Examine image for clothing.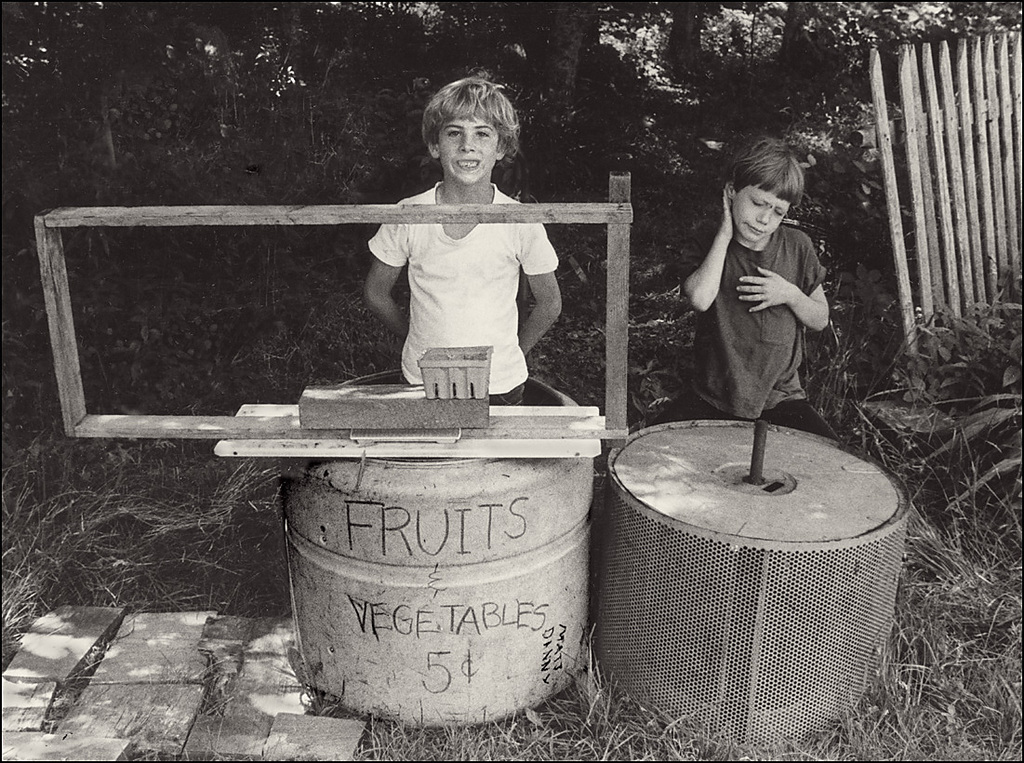
Examination result: crop(365, 182, 556, 400).
